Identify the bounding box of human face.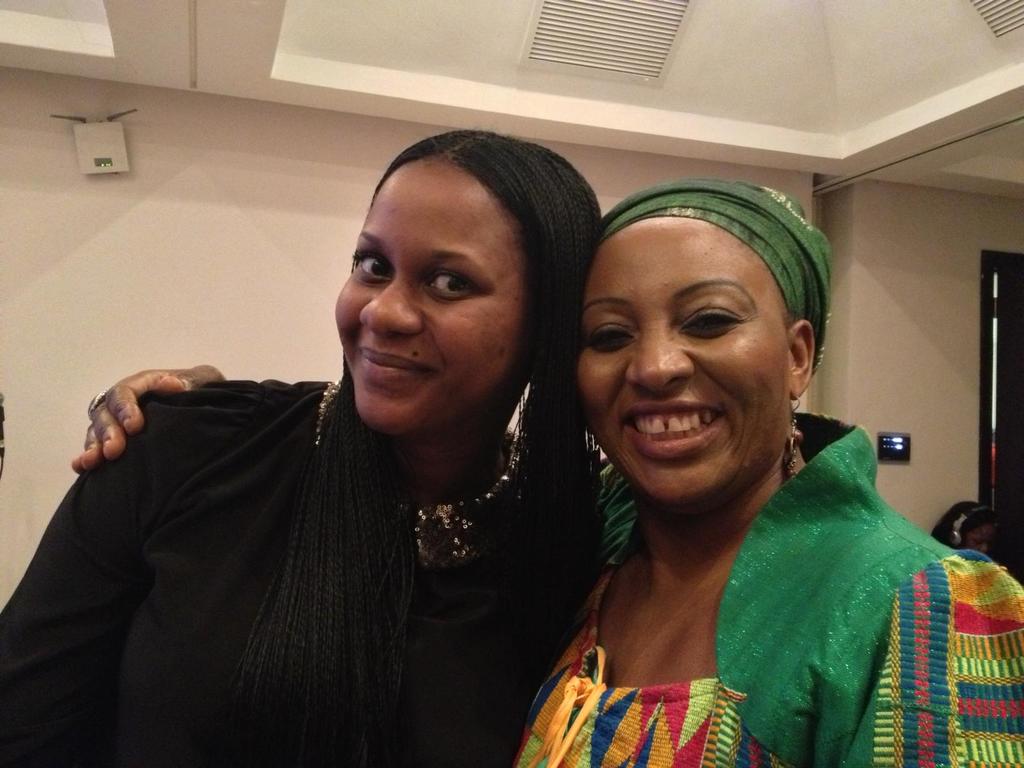
BBox(575, 214, 790, 505).
